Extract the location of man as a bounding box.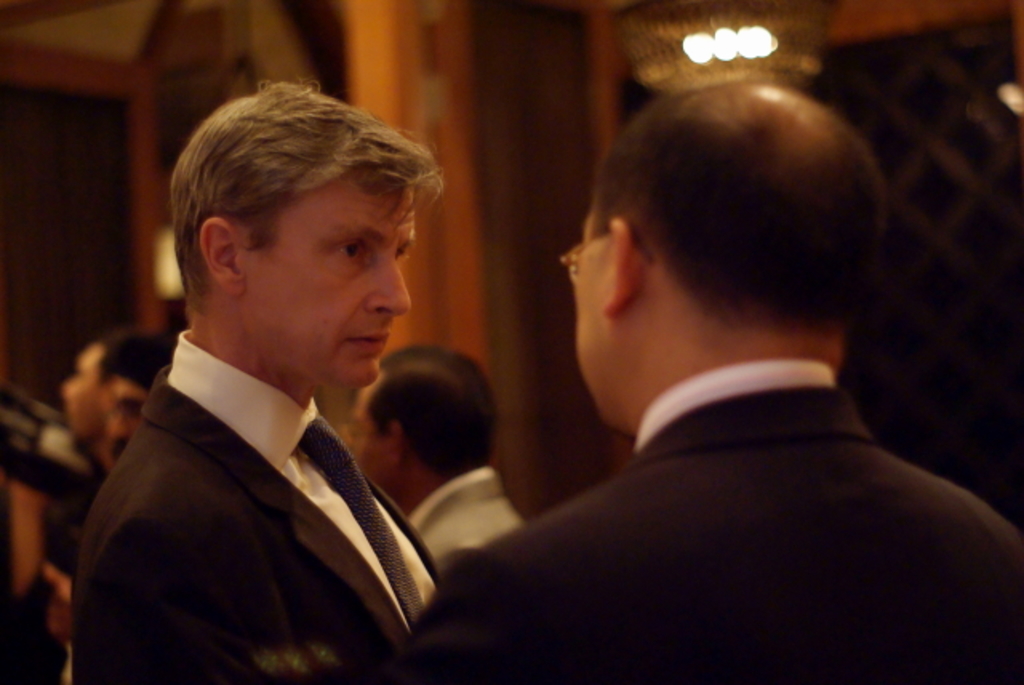
{"x1": 394, "y1": 83, "x2": 1022, "y2": 683}.
